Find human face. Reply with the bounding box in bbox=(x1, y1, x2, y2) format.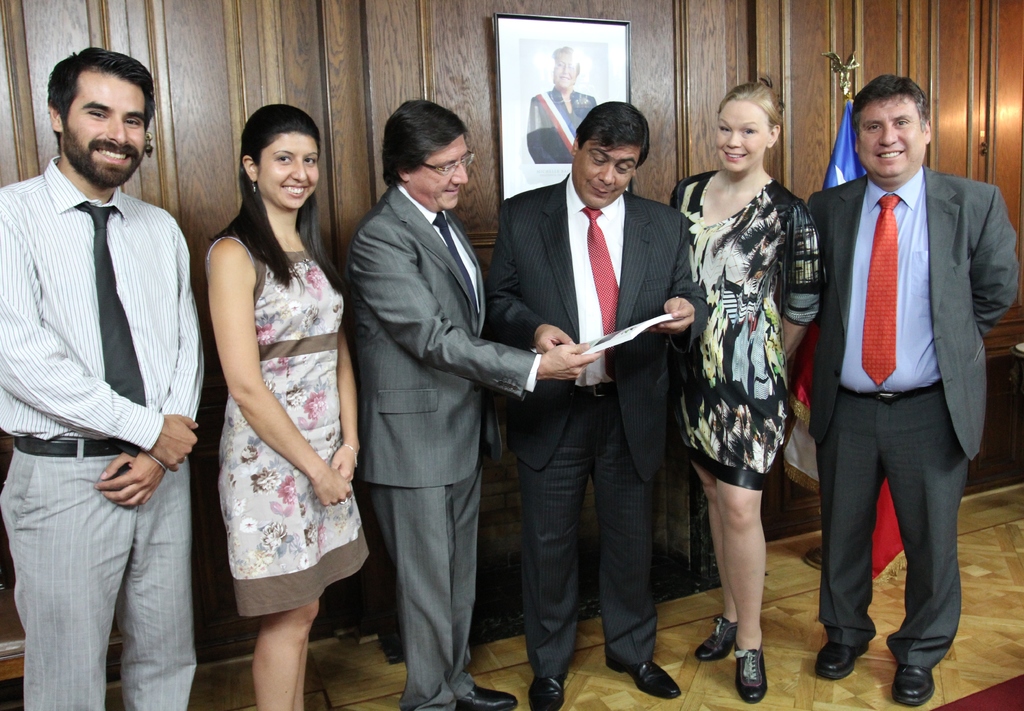
bbox=(255, 129, 320, 207).
